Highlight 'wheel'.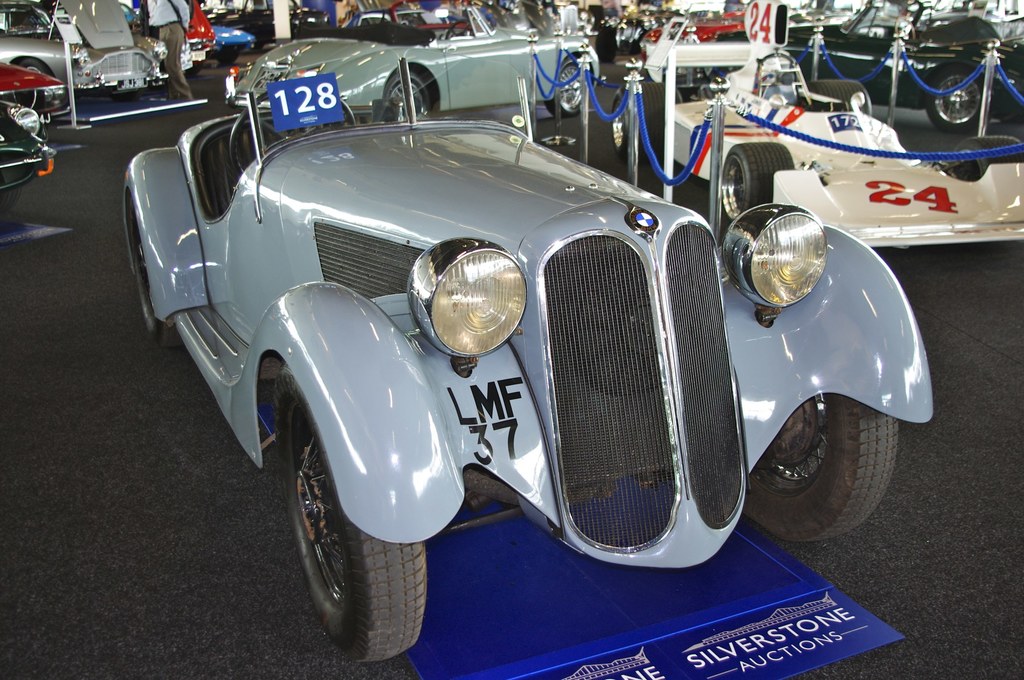
Highlighted region: Rect(545, 59, 589, 117).
